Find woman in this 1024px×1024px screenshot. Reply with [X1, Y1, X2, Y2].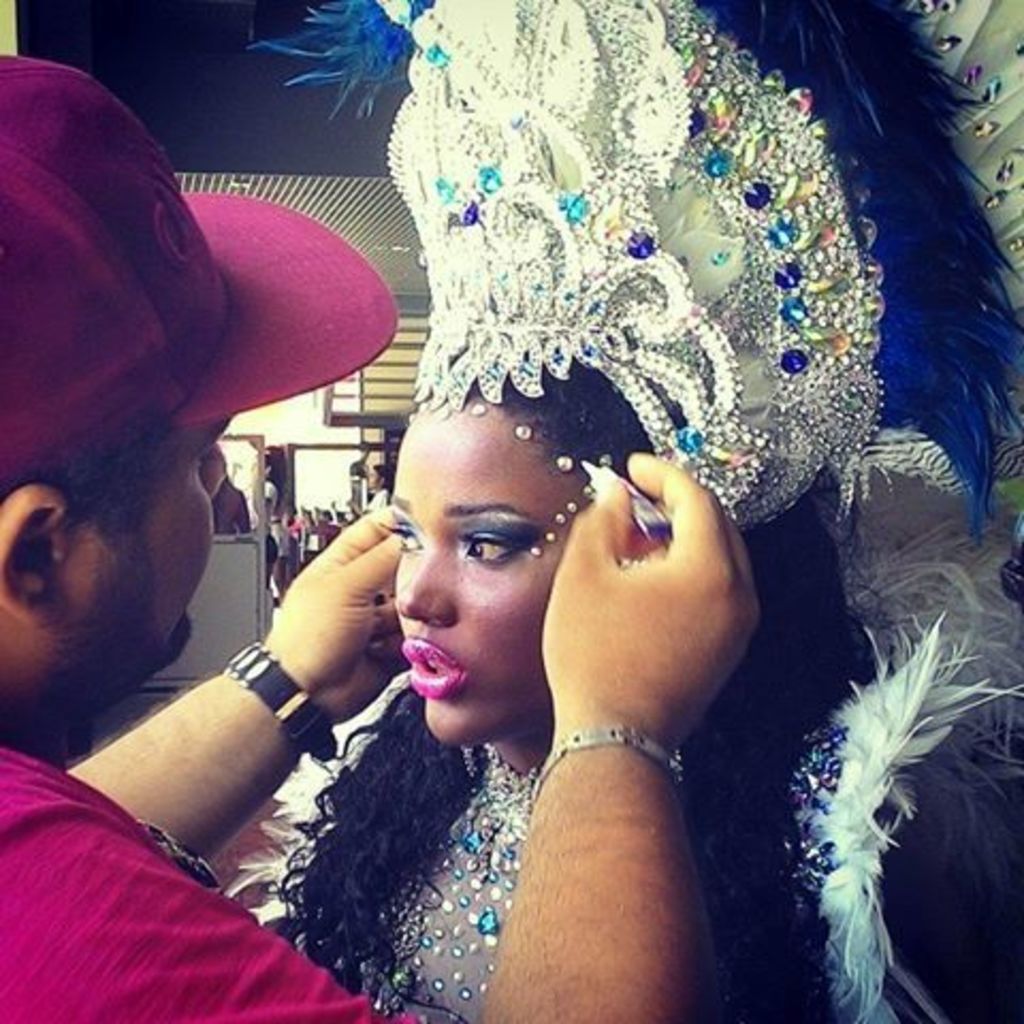
[239, 26, 919, 898].
